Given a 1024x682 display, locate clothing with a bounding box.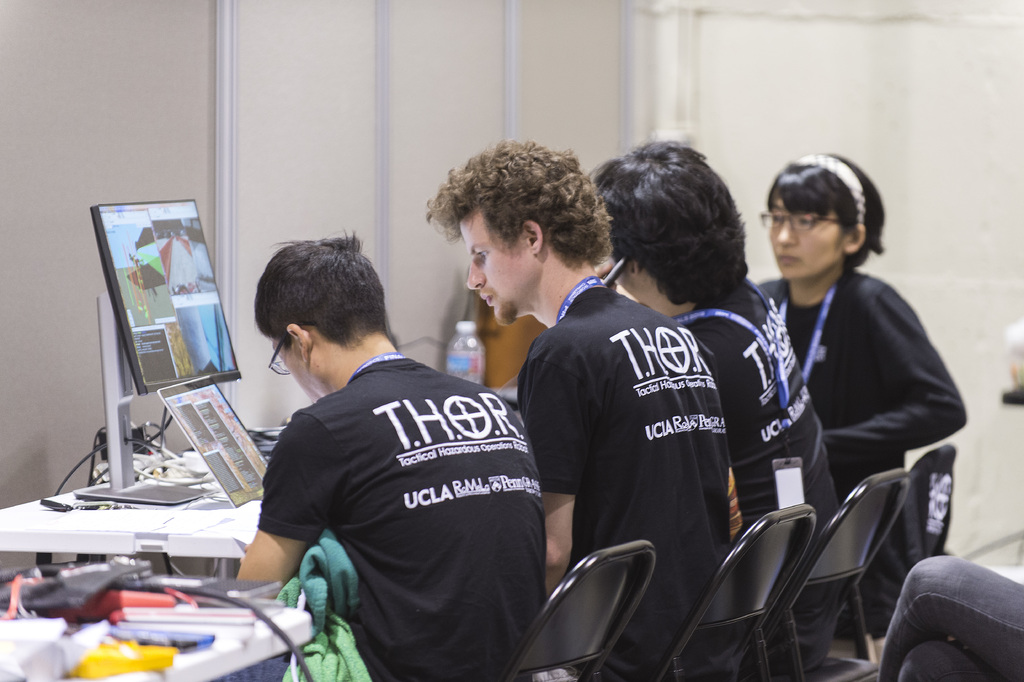
Located: BBox(676, 283, 842, 677).
